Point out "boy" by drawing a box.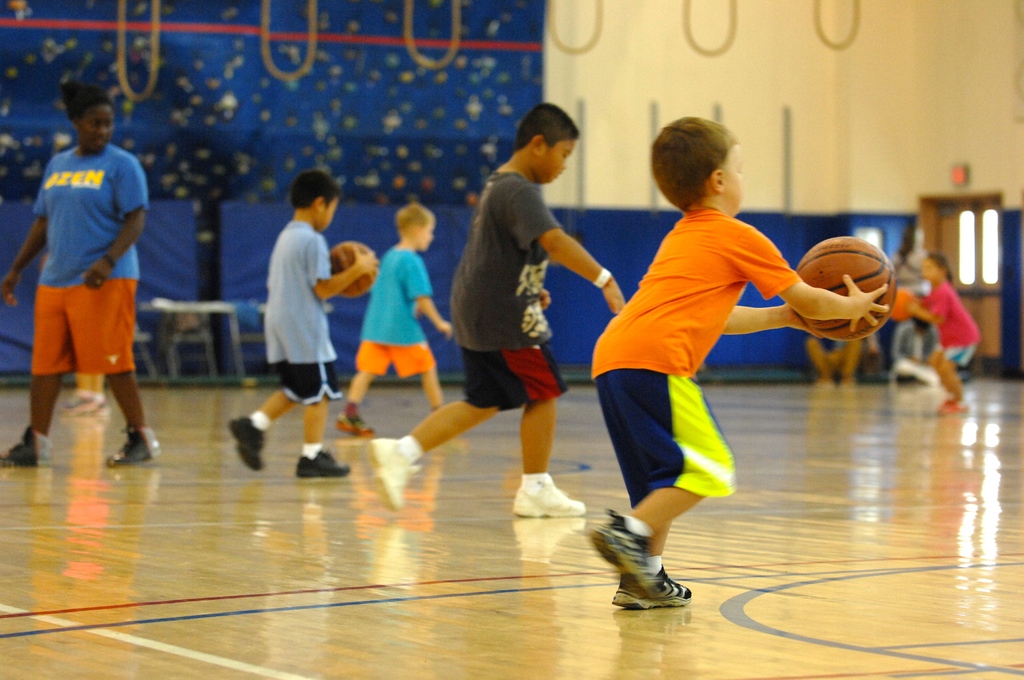
detection(333, 197, 463, 437).
